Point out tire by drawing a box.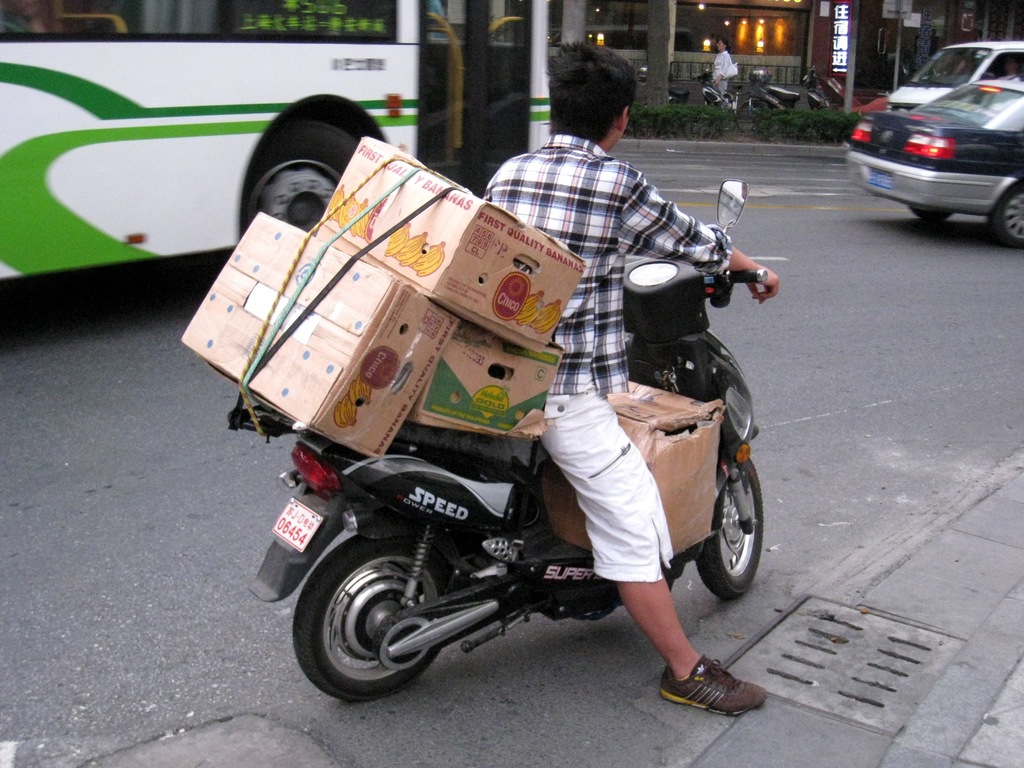
<region>296, 531, 460, 708</region>.
